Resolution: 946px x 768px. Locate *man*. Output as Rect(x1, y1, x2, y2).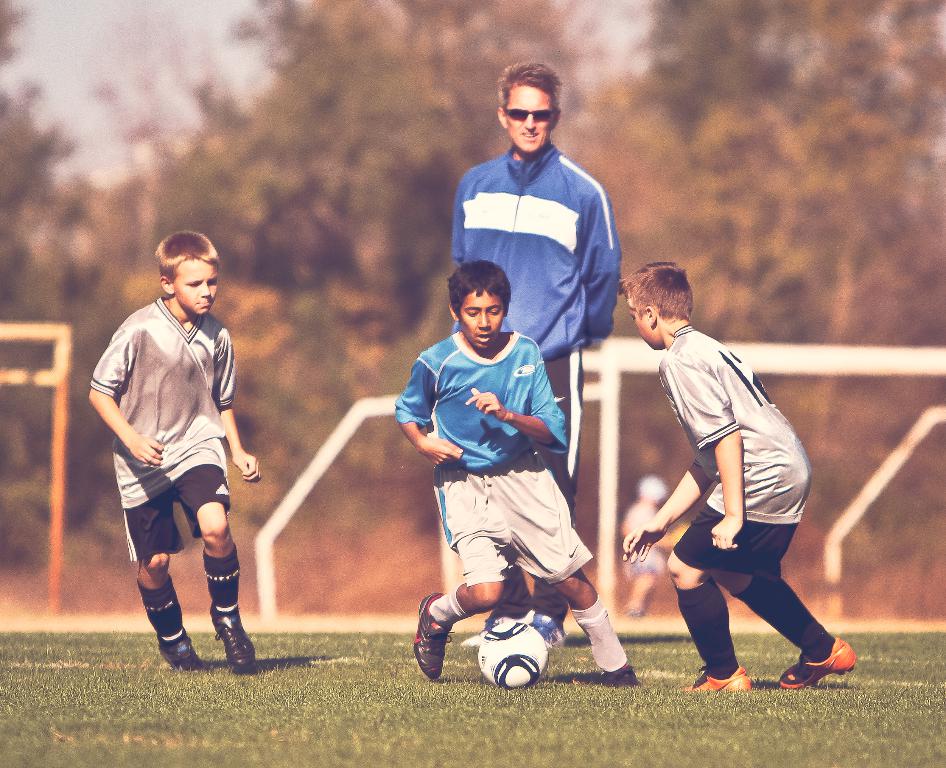
Rect(453, 56, 621, 637).
